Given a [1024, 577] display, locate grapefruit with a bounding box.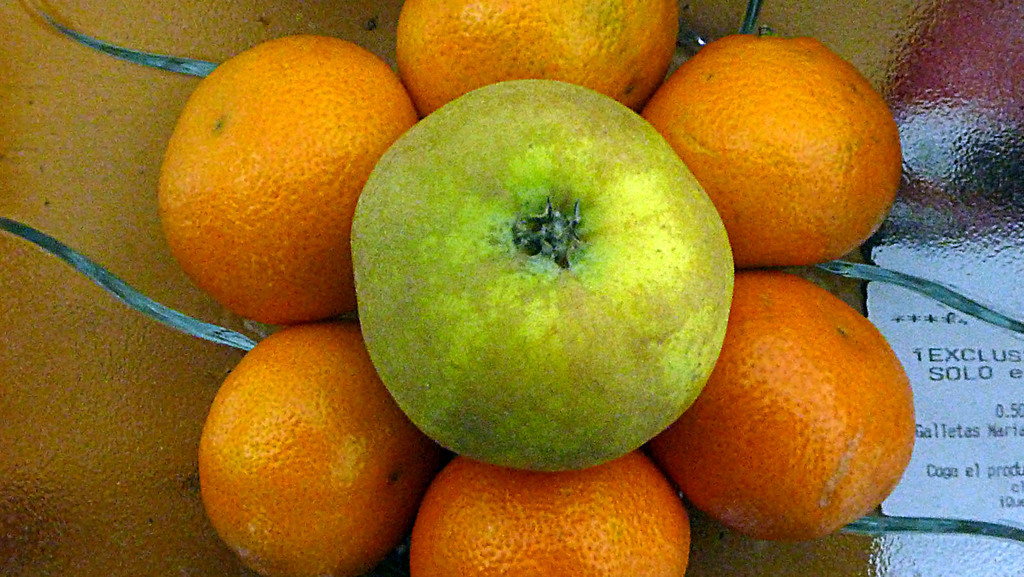
Located: (x1=641, y1=29, x2=904, y2=263).
